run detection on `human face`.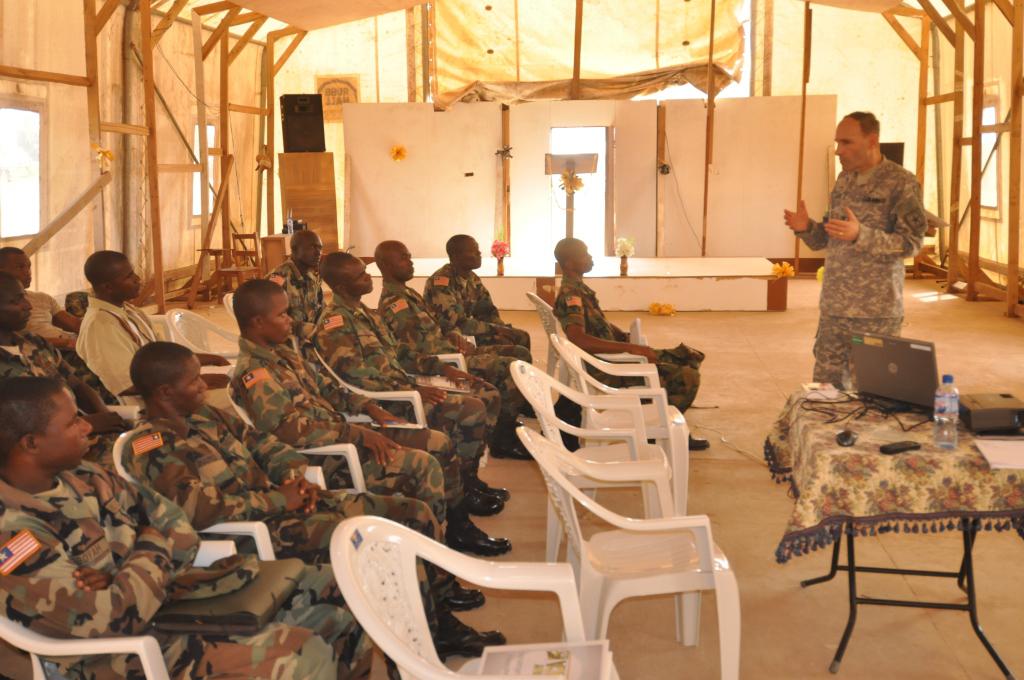
Result: crop(46, 404, 91, 466).
